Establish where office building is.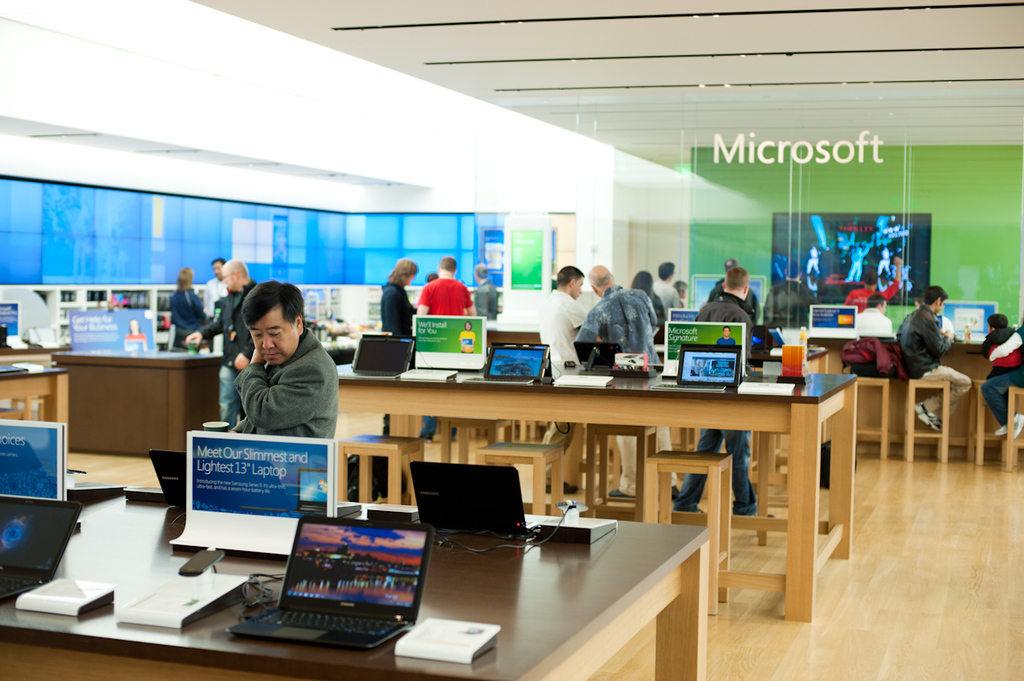
Established at left=64, top=88, right=929, bottom=680.
